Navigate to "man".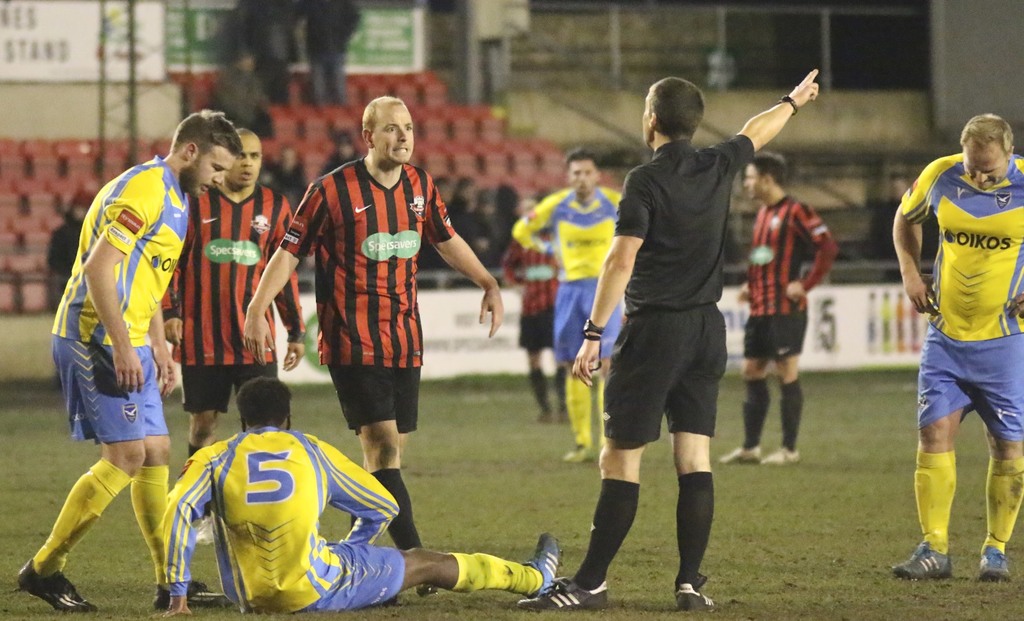
Navigation target: rect(886, 95, 1023, 582).
